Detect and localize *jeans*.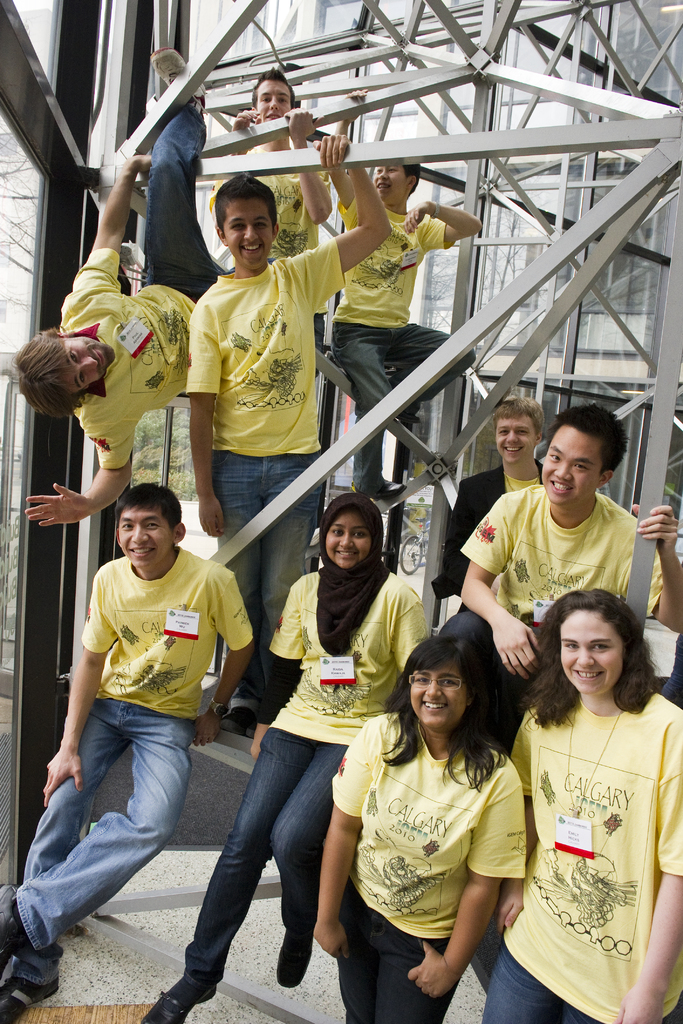
Localized at 28:692:214:960.
